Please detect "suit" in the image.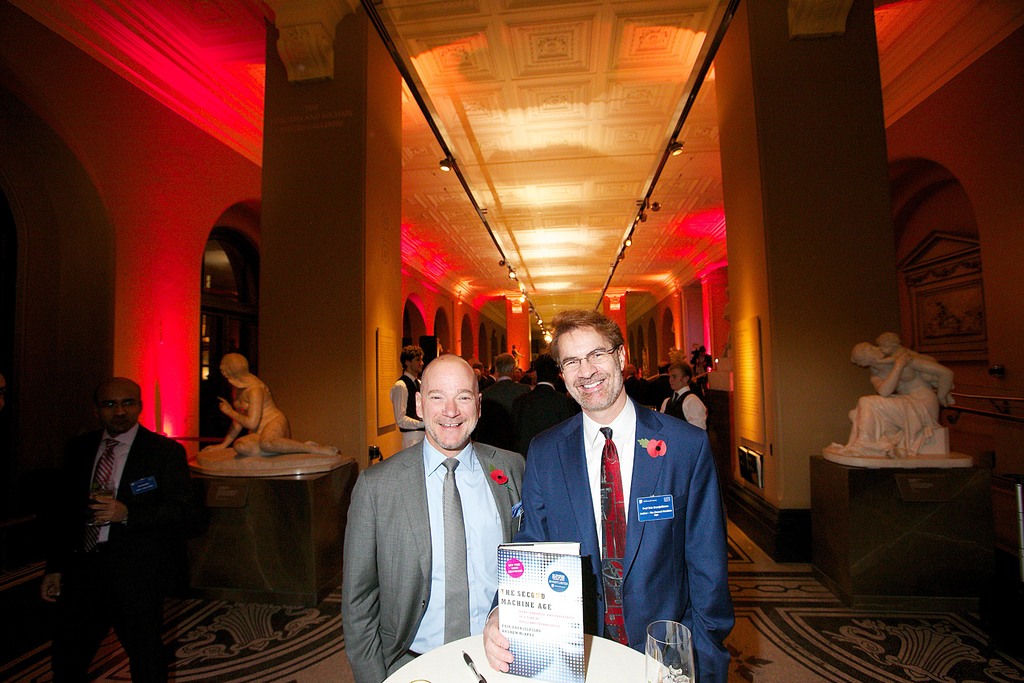
locate(54, 388, 184, 659).
